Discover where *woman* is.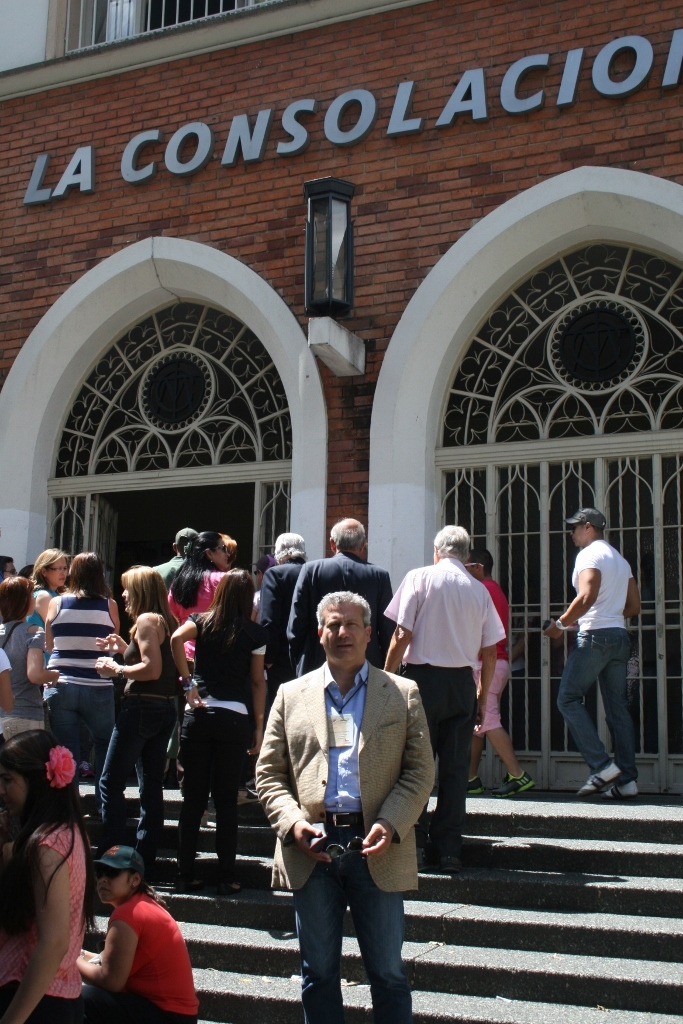
Discovered at [0, 727, 95, 1016].
